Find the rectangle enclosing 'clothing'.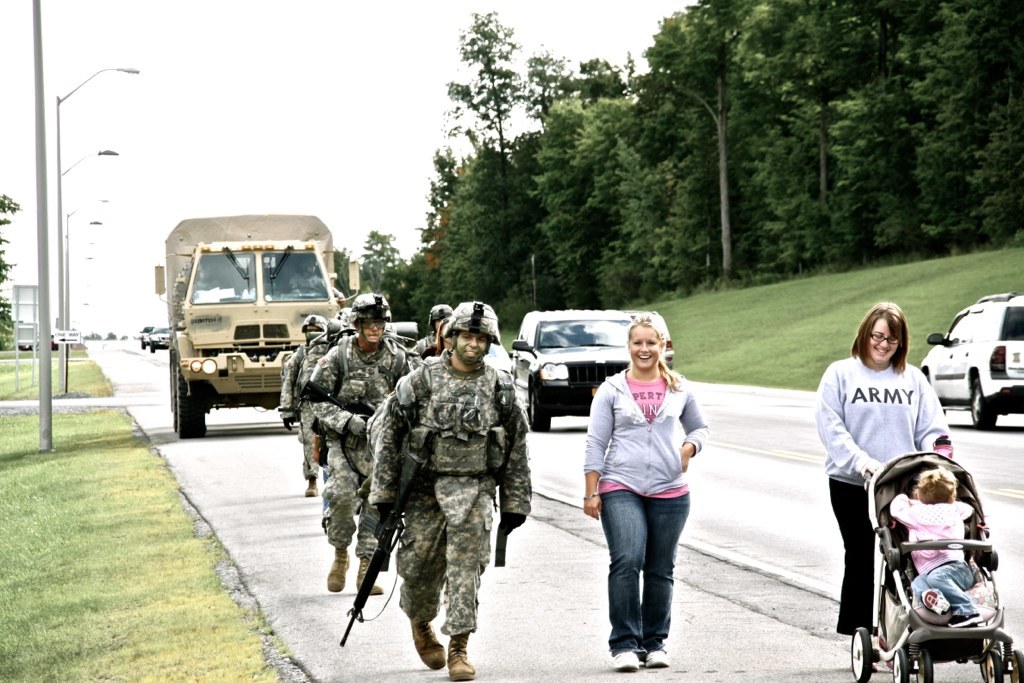
{"left": 359, "top": 299, "right": 531, "bottom": 667}.
